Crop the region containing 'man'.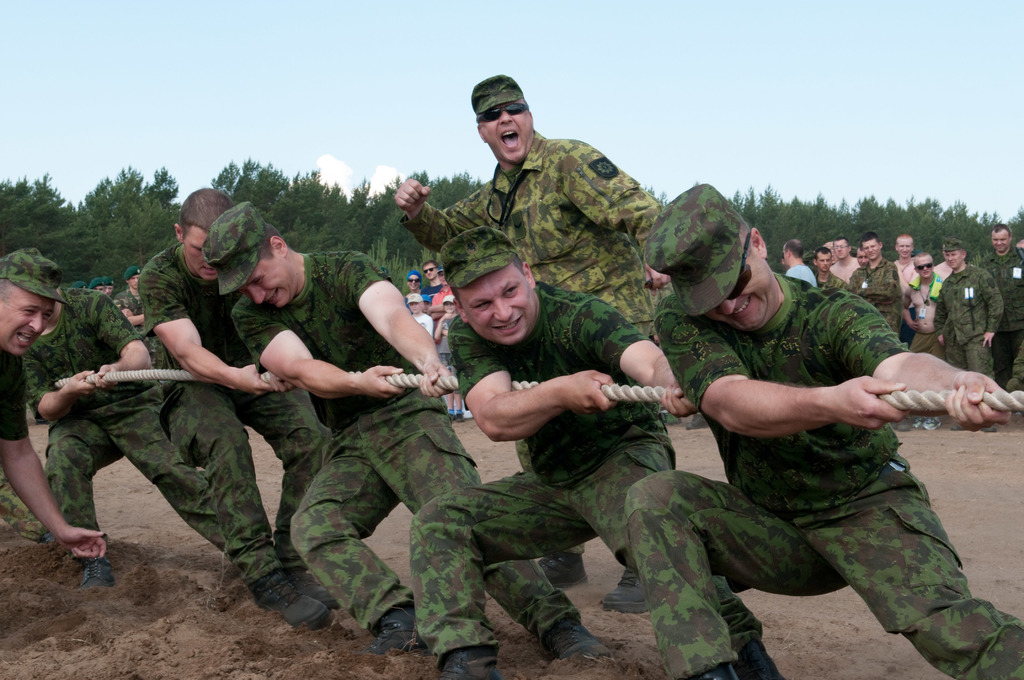
Crop region: [x1=781, y1=233, x2=819, y2=280].
